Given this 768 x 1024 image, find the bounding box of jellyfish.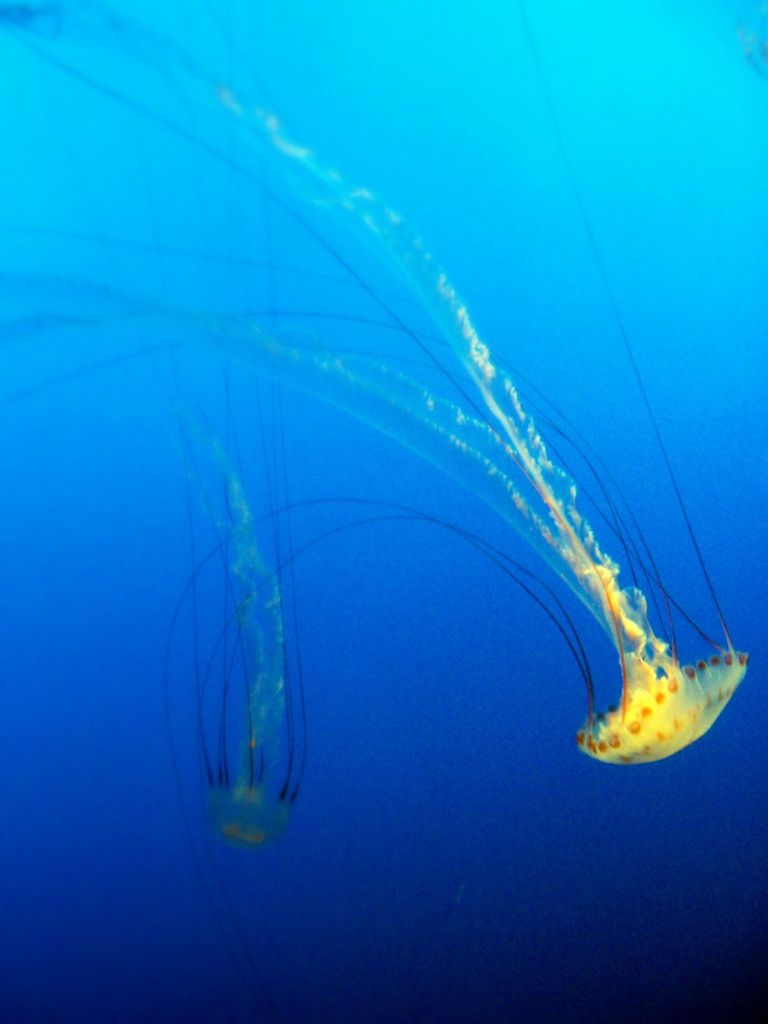
{"x1": 0, "y1": 0, "x2": 753, "y2": 767}.
